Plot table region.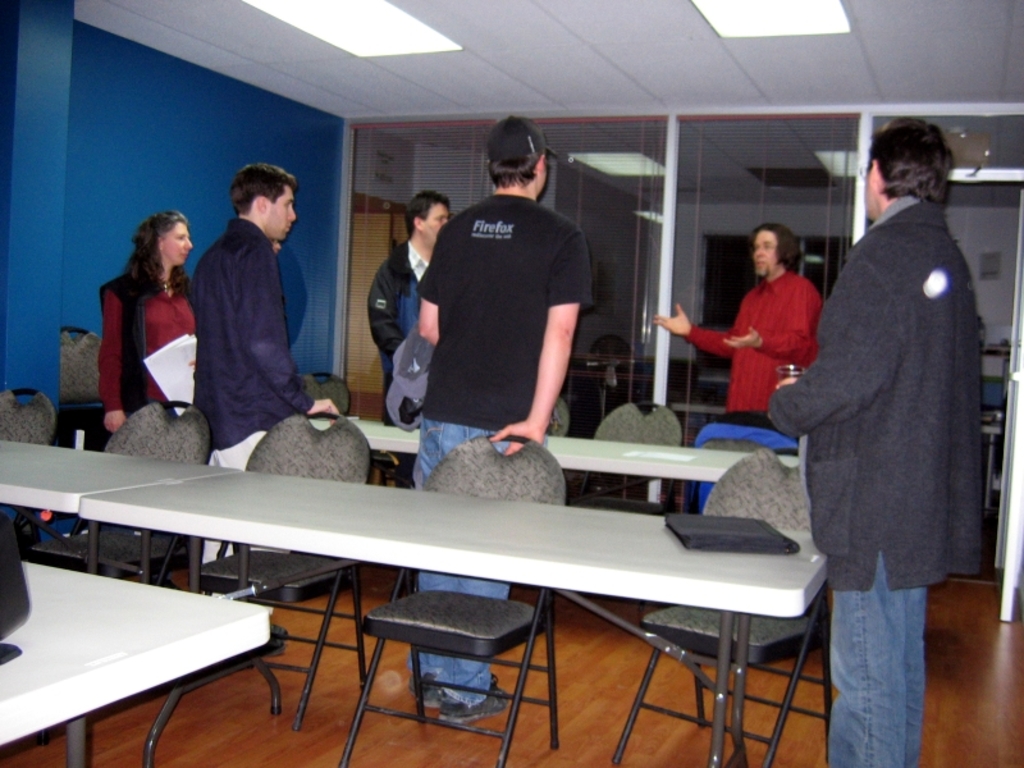
Plotted at left=0, top=559, right=273, bottom=767.
